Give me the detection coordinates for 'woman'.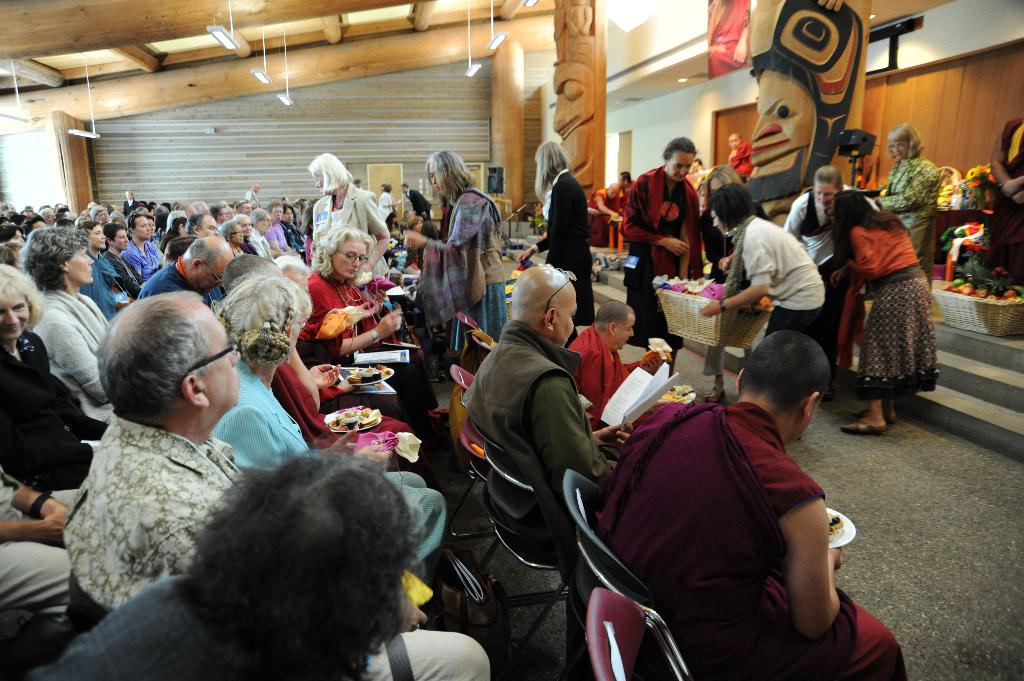
{"left": 298, "top": 222, "right": 420, "bottom": 350}.
